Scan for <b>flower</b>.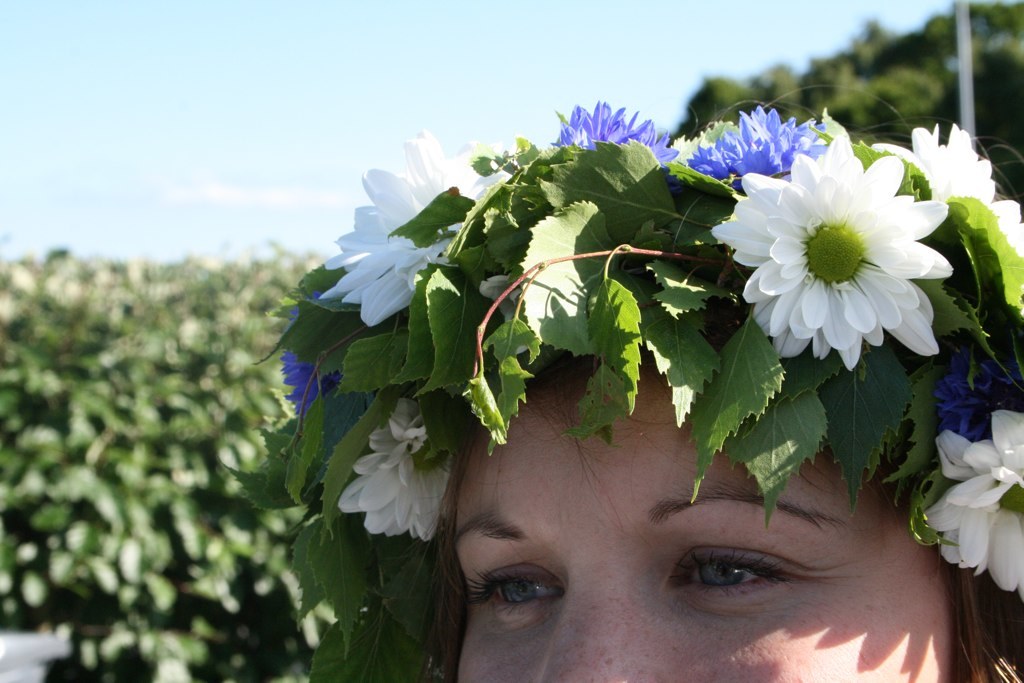
Scan result: bbox(544, 102, 686, 171).
